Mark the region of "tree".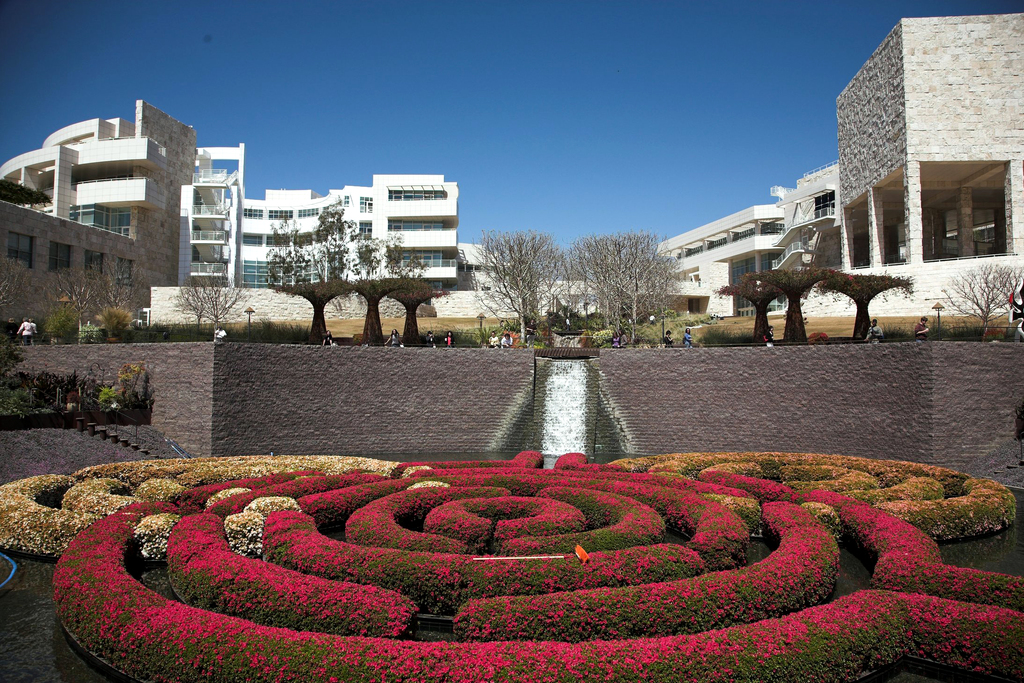
Region: 598,235,680,338.
